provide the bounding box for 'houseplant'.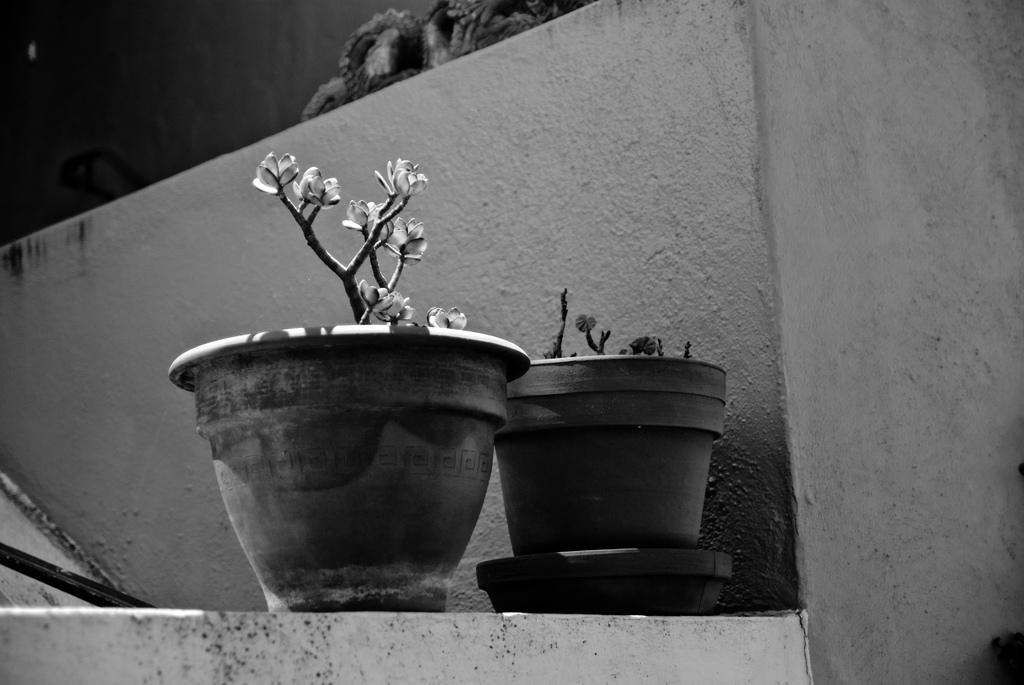
(474, 283, 740, 613).
